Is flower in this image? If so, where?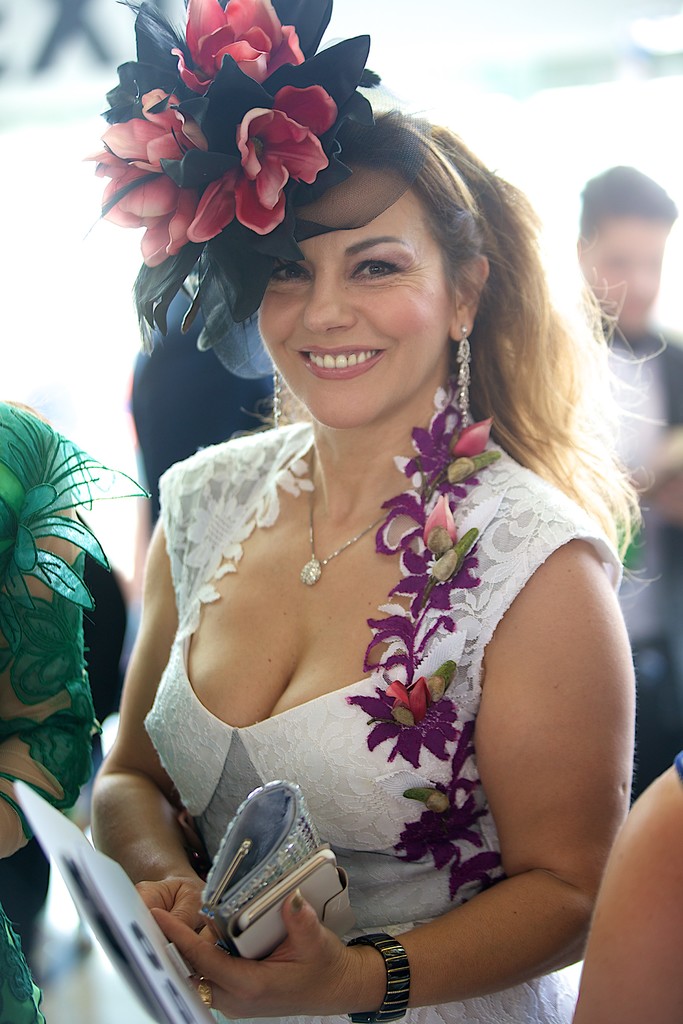
Yes, at <bbox>390, 675, 437, 719</bbox>.
